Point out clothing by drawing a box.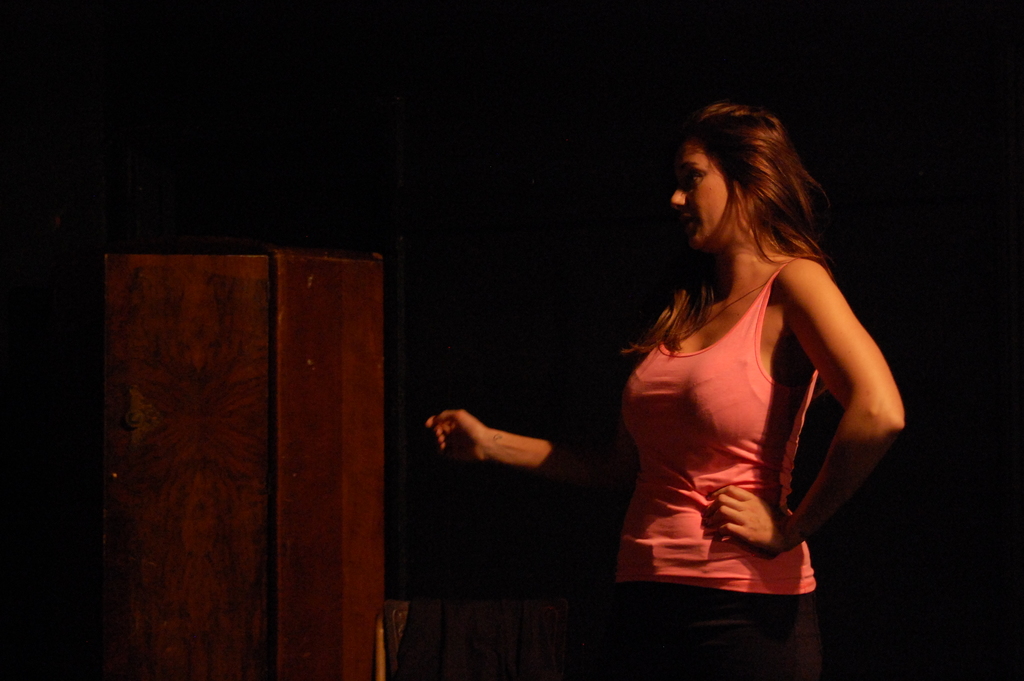
l=599, t=252, r=890, b=628.
